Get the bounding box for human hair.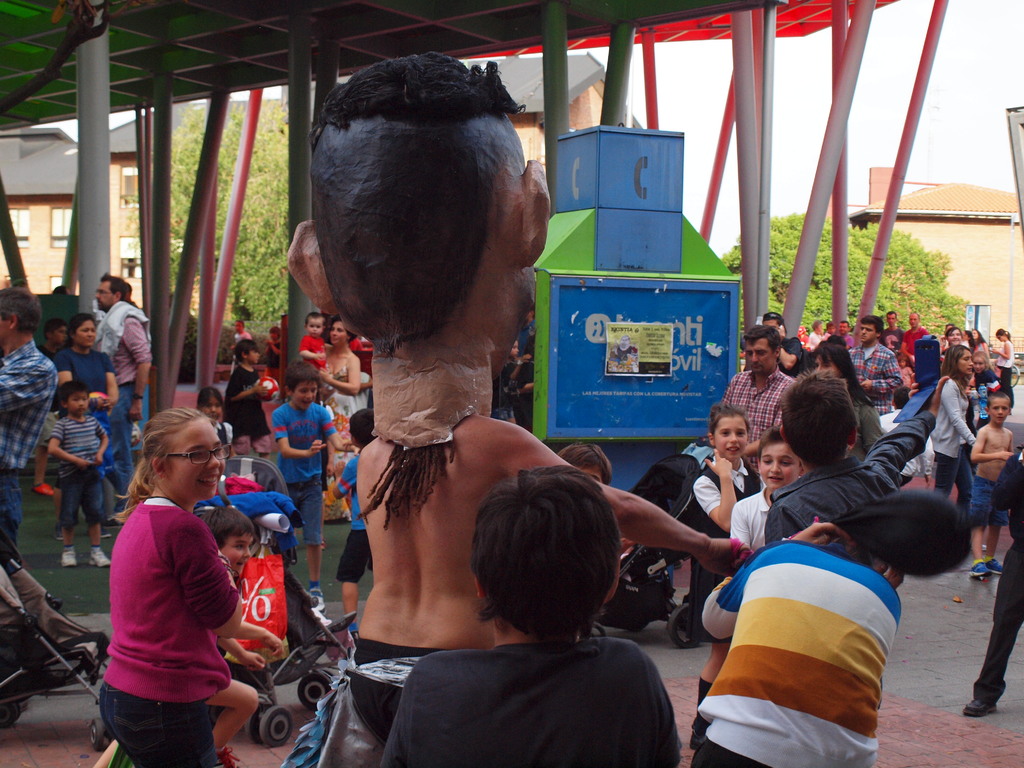
BBox(946, 325, 961, 341).
